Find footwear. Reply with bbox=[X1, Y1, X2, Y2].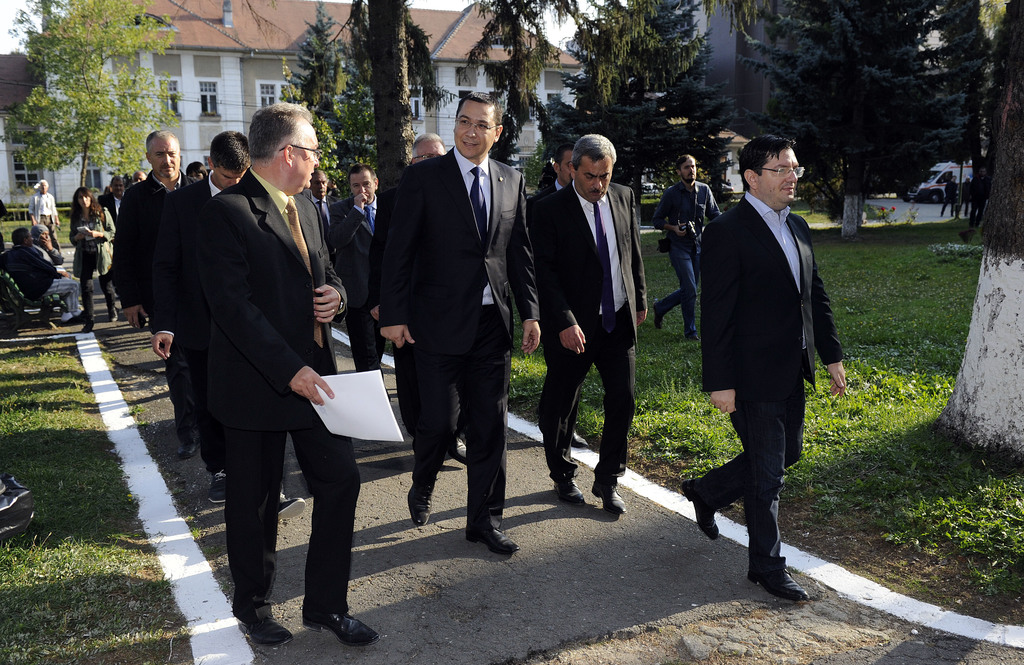
bbox=[72, 309, 91, 319].
